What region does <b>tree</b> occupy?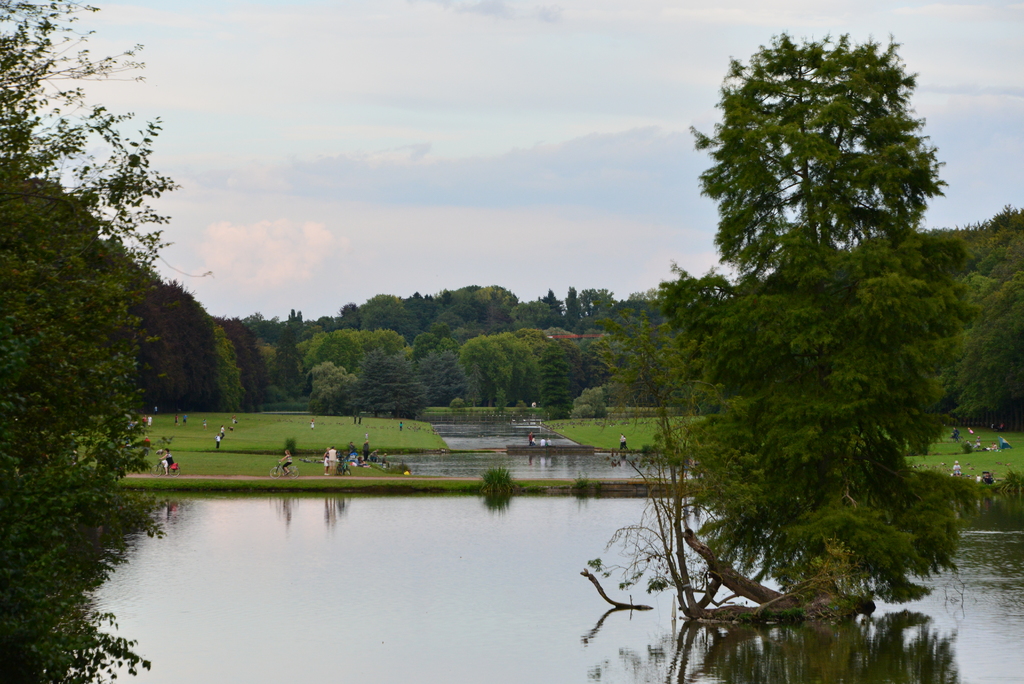
{"x1": 0, "y1": 0, "x2": 189, "y2": 683}.
